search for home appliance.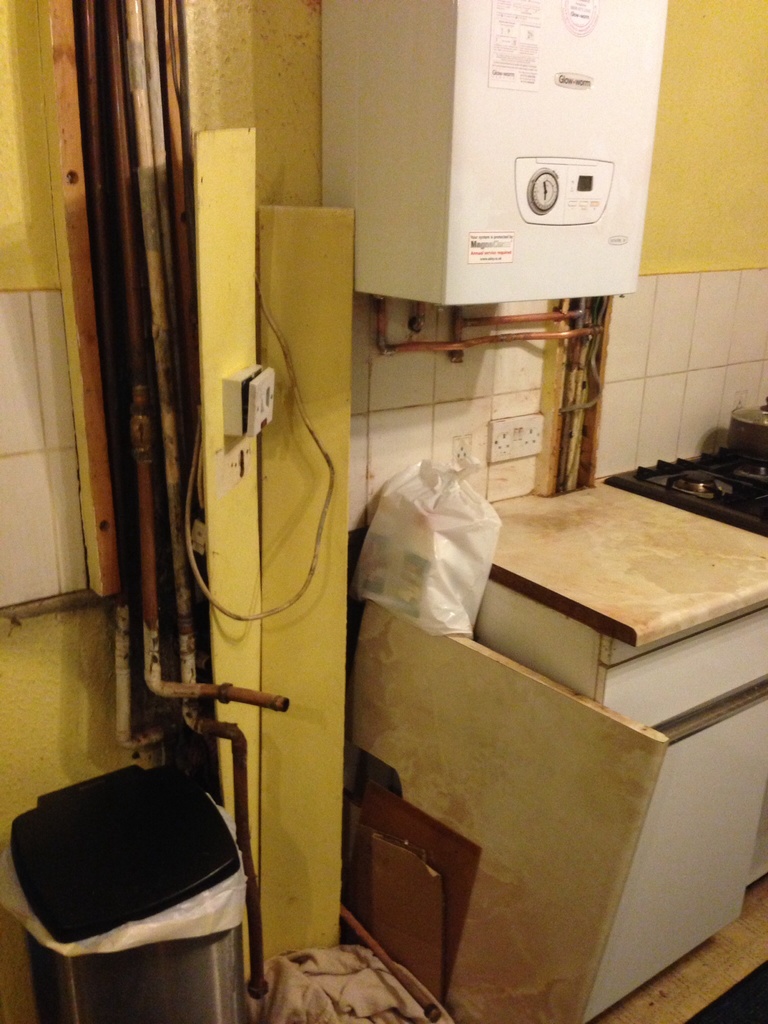
Found at 320 0 675 307.
